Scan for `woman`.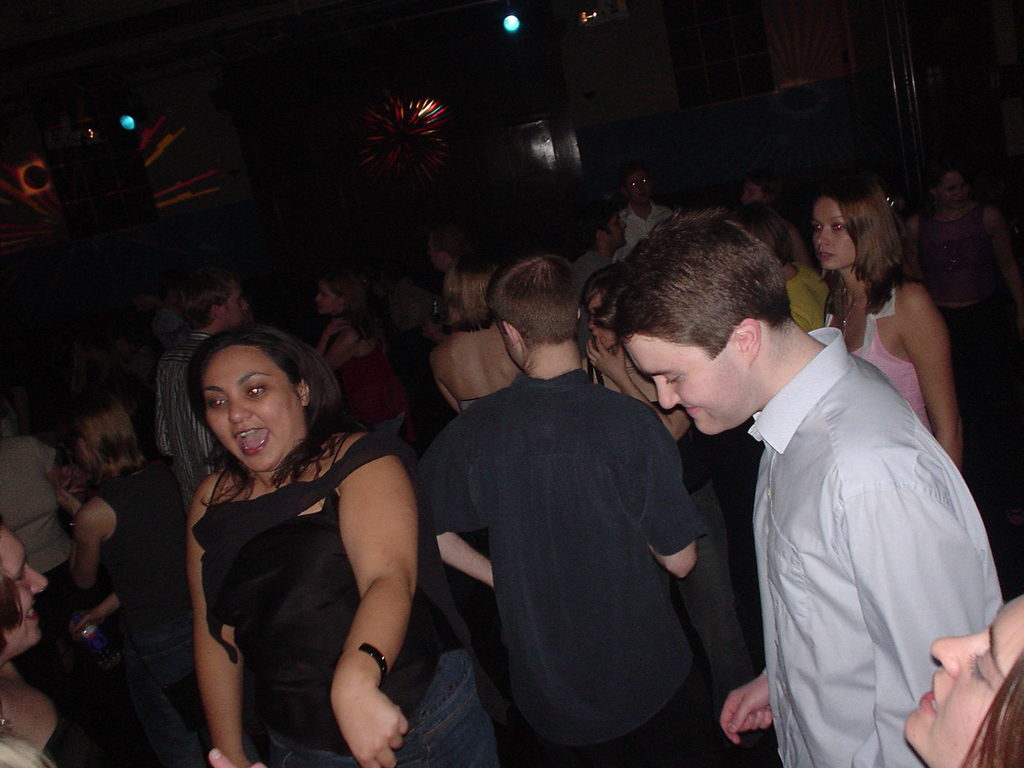
Scan result: box(821, 179, 964, 476).
